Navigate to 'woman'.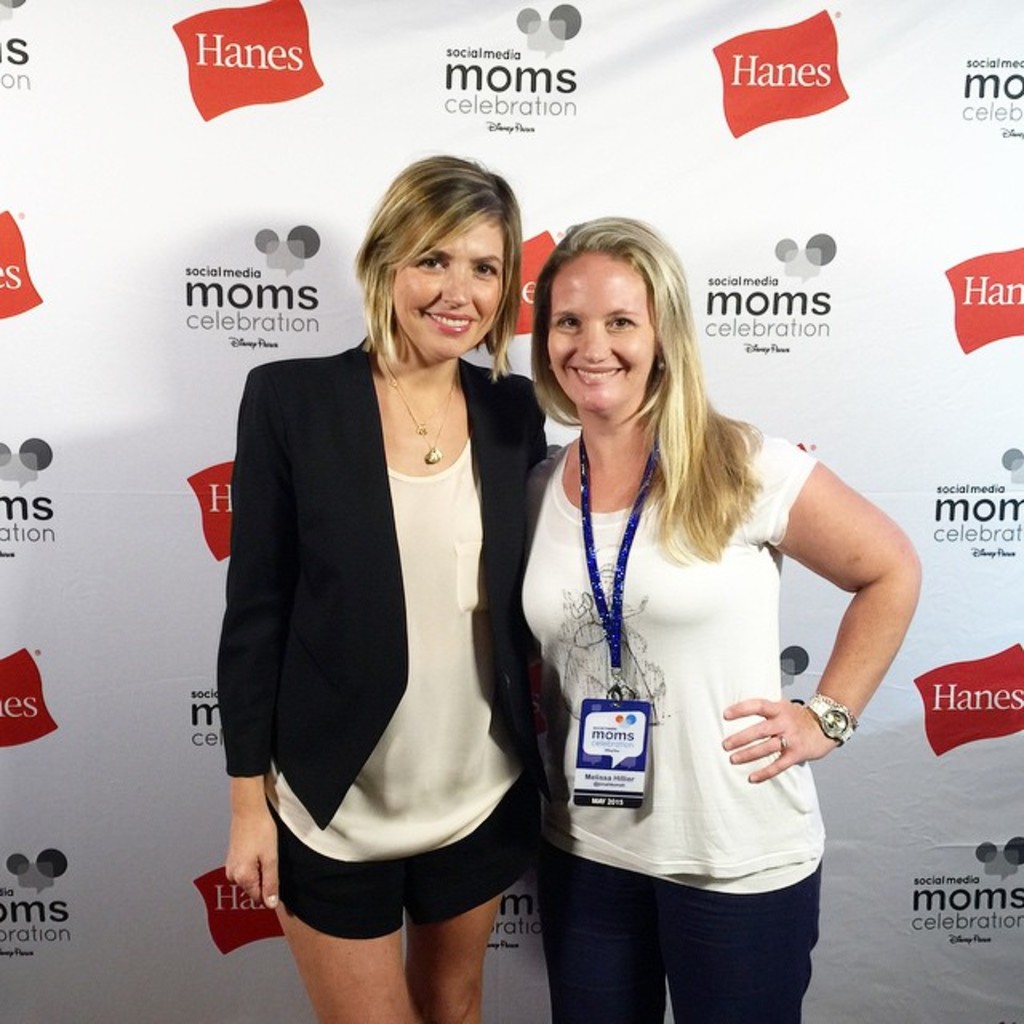
Navigation target: <bbox>214, 178, 566, 1021</bbox>.
